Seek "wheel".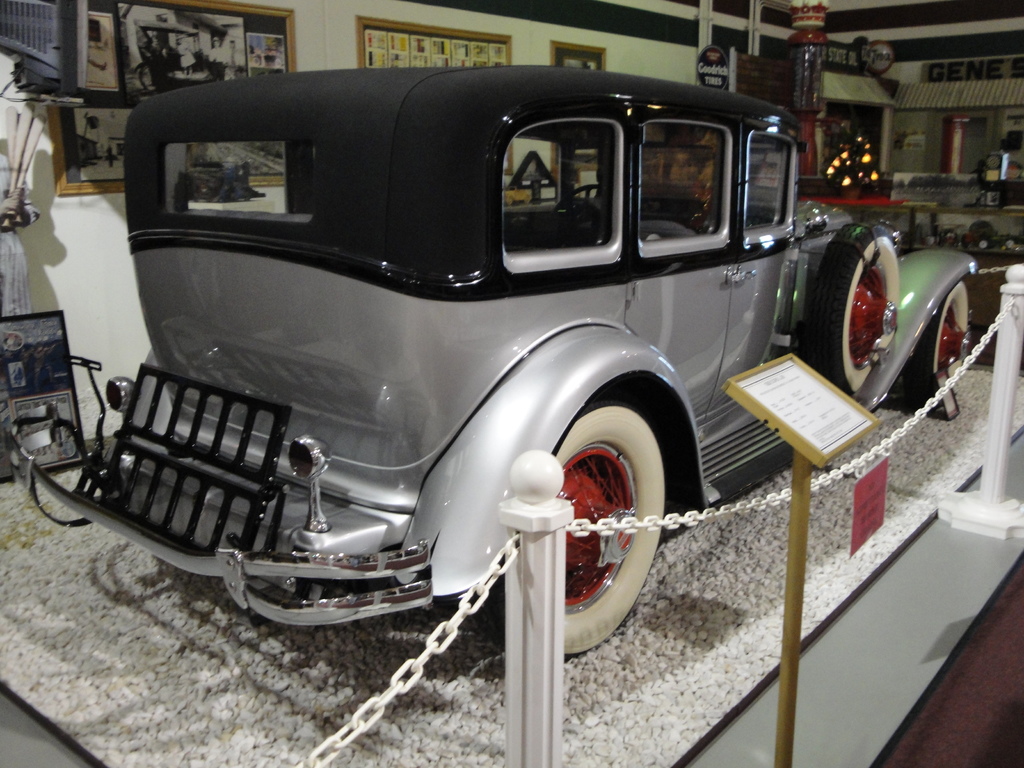
(left=529, top=396, right=666, bottom=648).
